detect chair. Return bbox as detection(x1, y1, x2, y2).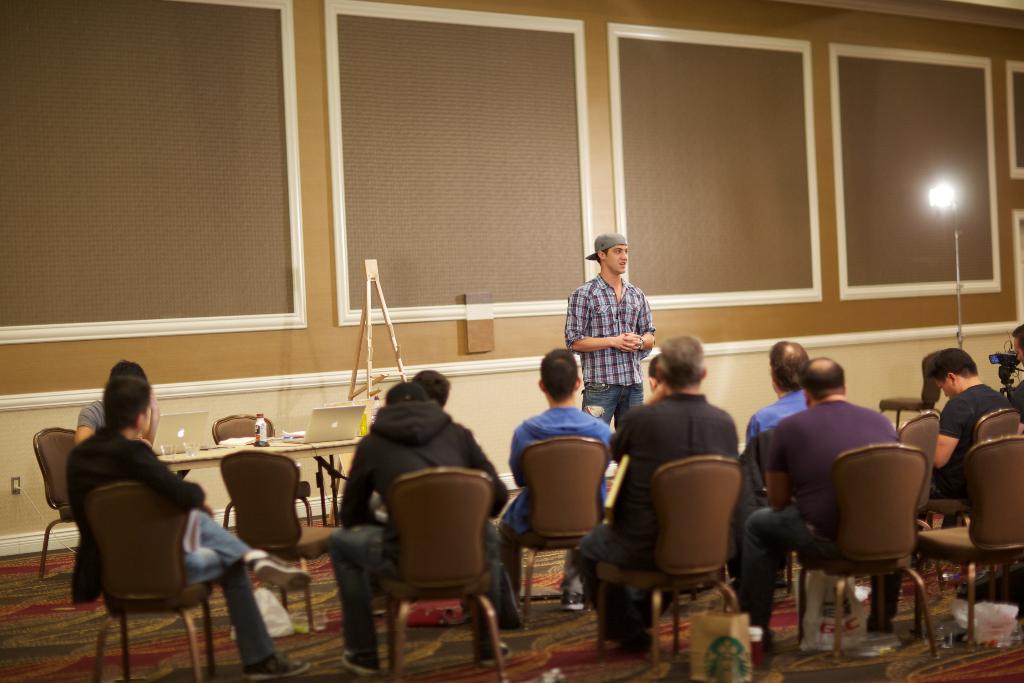
detection(221, 416, 316, 528).
